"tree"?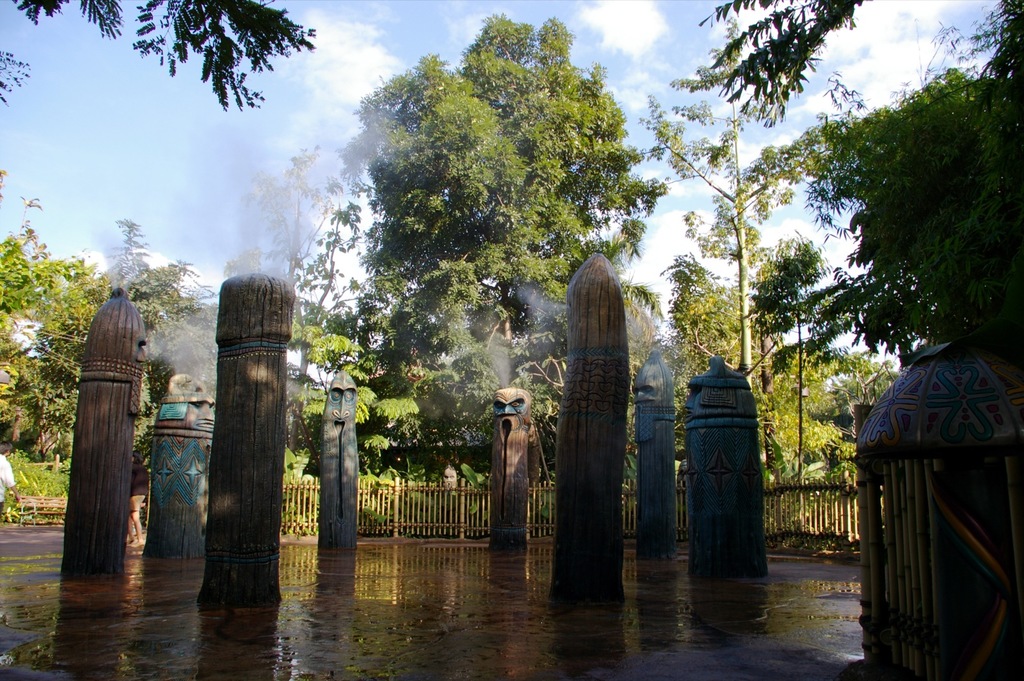
bbox=(635, 20, 850, 392)
